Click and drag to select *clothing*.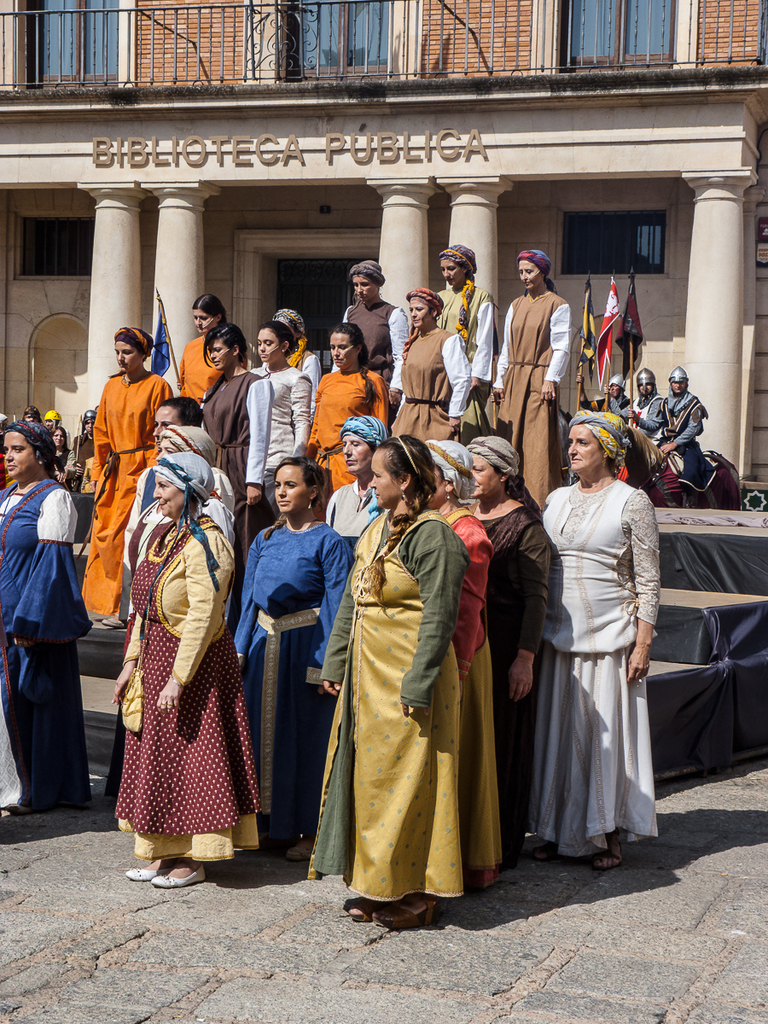
Selection: 109, 500, 262, 859.
